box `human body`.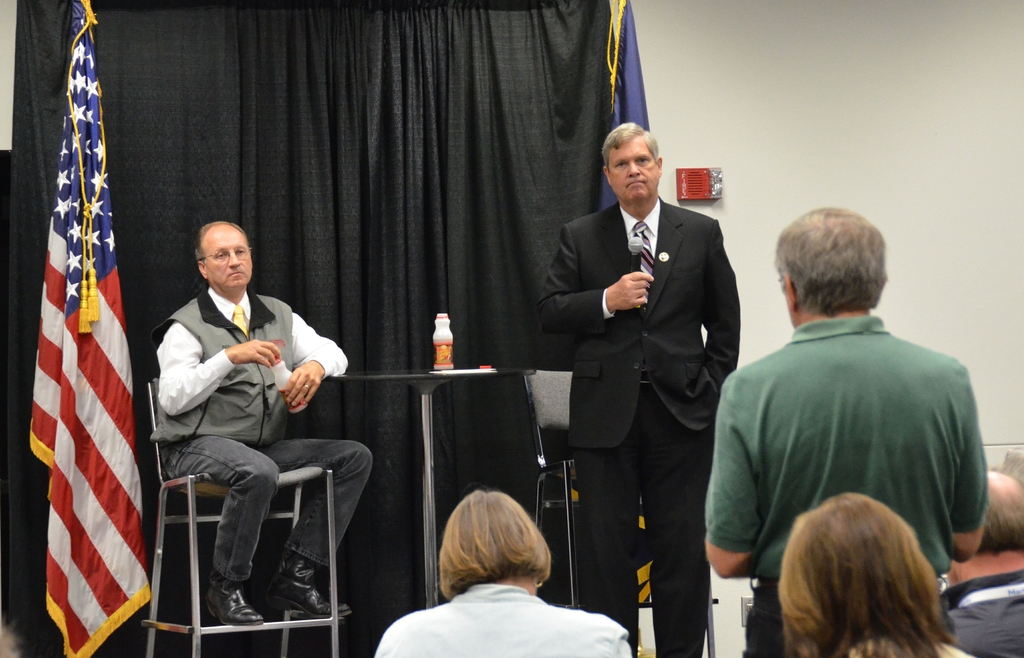
region(732, 268, 1000, 655).
